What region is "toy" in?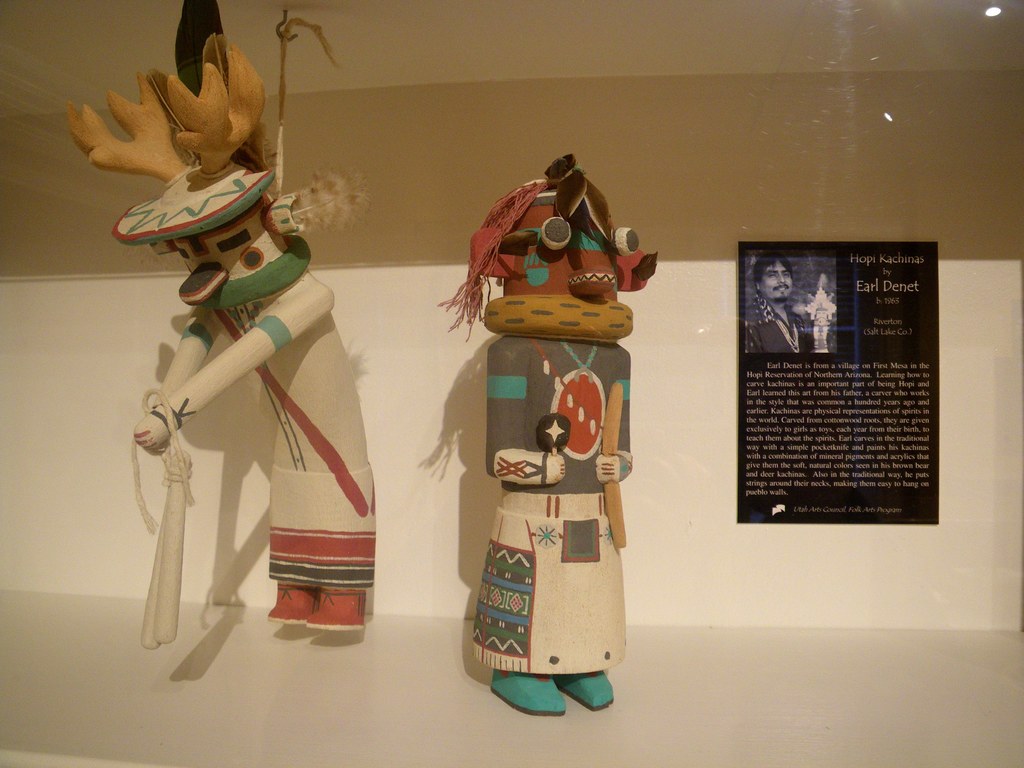
locate(432, 152, 660, 717).
